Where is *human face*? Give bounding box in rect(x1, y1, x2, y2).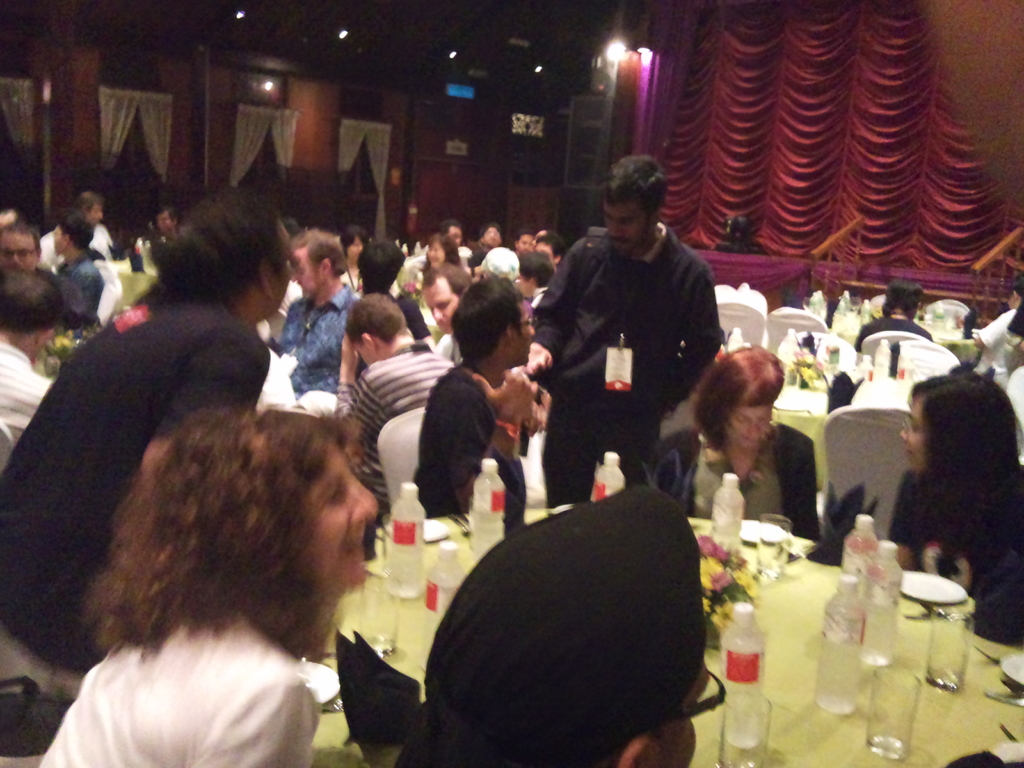
rect(302, 444, 378, 591).
